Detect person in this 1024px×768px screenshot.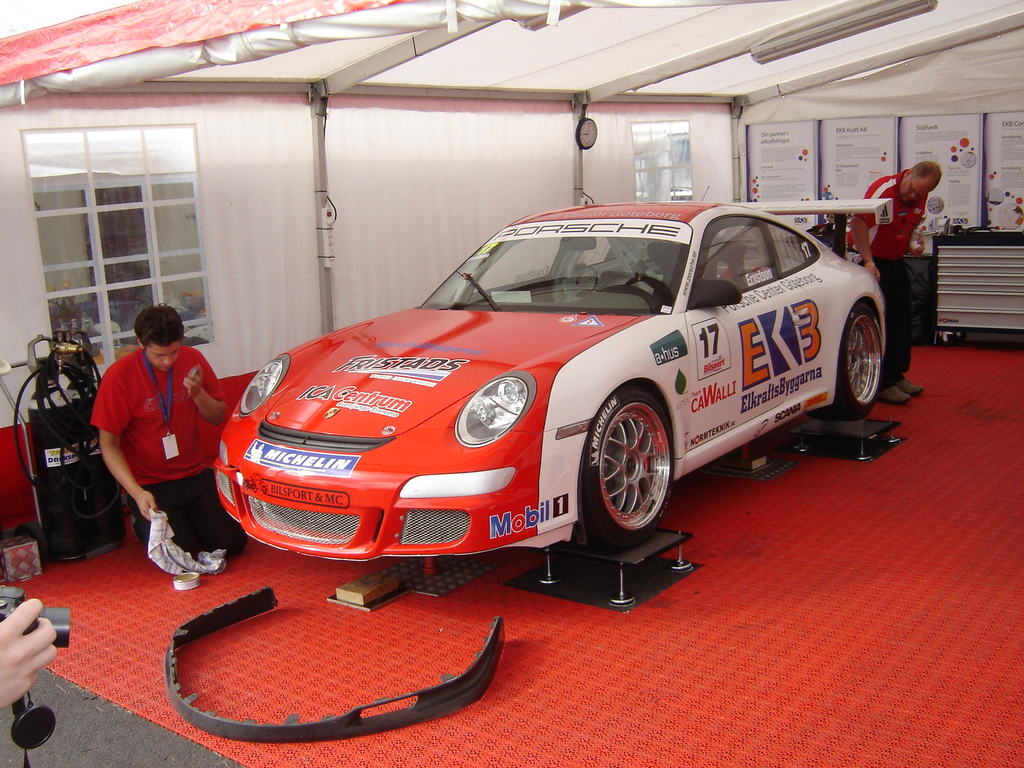
Detection: x1=91, y1=302, x2=252, y2=556.
